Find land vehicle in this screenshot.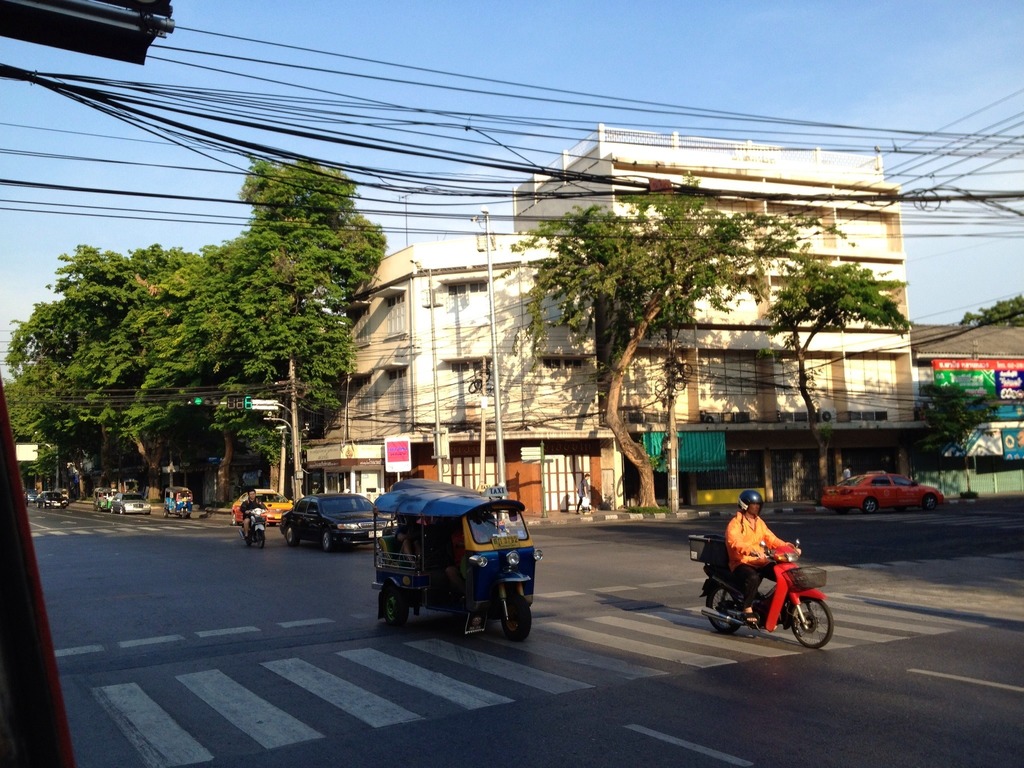
The bounding box for land vehicle is <box>697,538,837,650</box>.
